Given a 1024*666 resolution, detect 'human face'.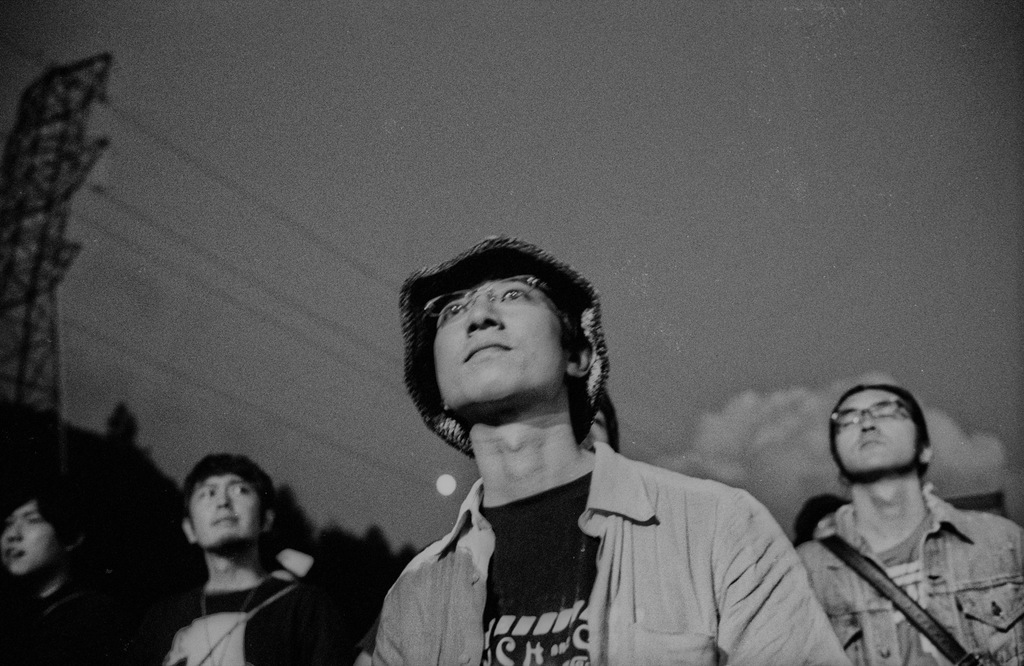
<region>0, 497, 60, 573</region>.
